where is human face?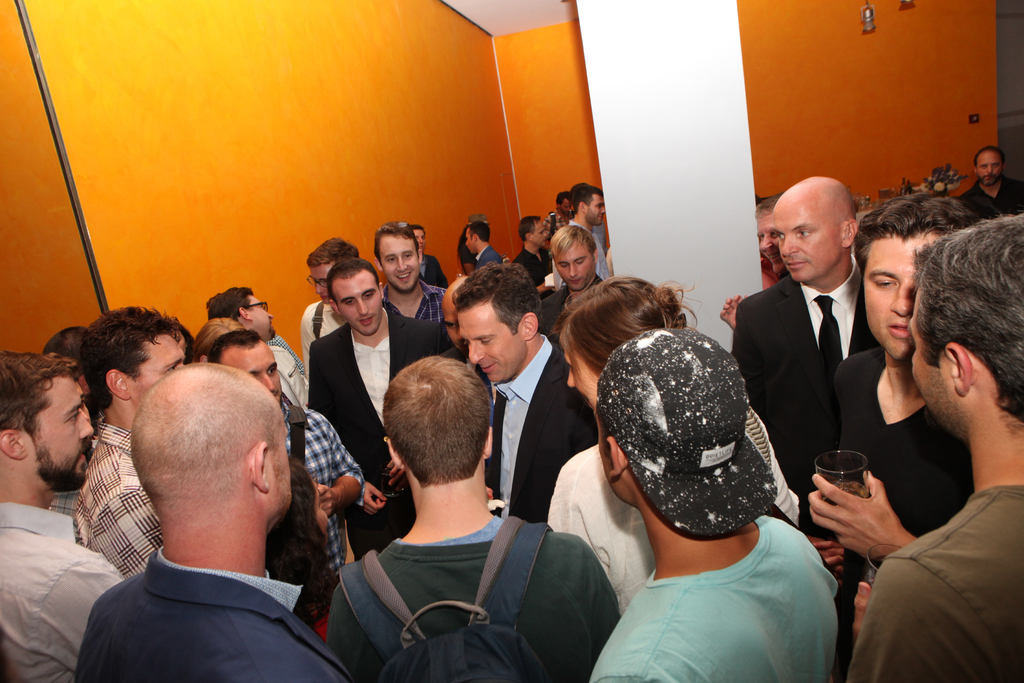
Rect(248, 288, 277, 338).
